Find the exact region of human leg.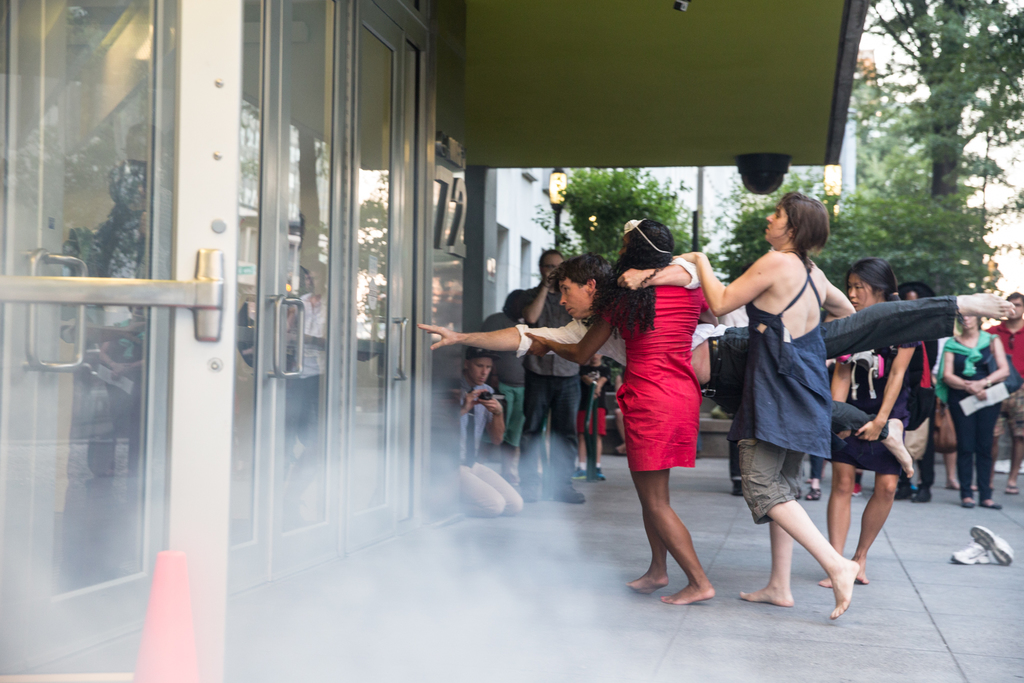
Exact region: bbox=(738, 434, 860, 618).
